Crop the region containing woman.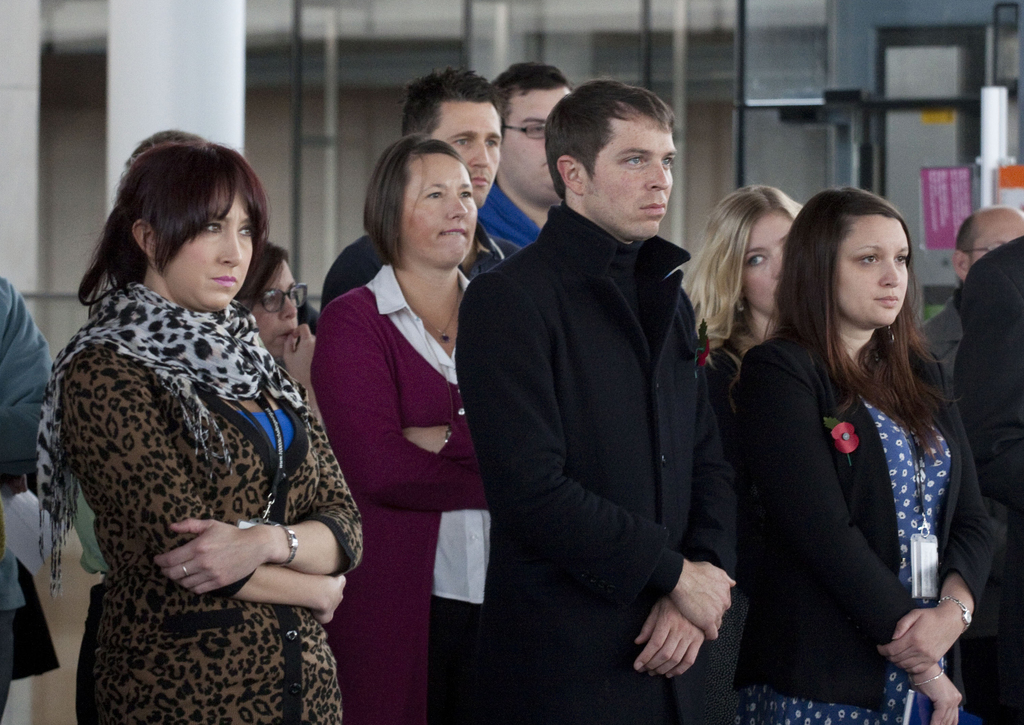
Crop region: [left=669, top=185, right=802, bottom=406].
